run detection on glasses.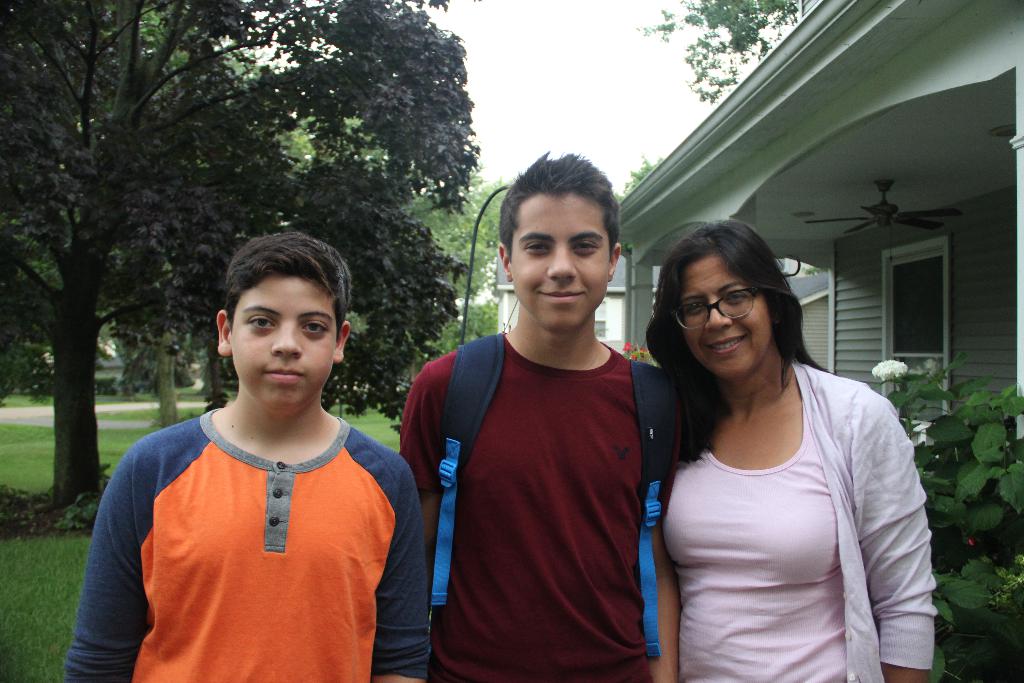
Result: bbox(667, 290, 778, 334).
